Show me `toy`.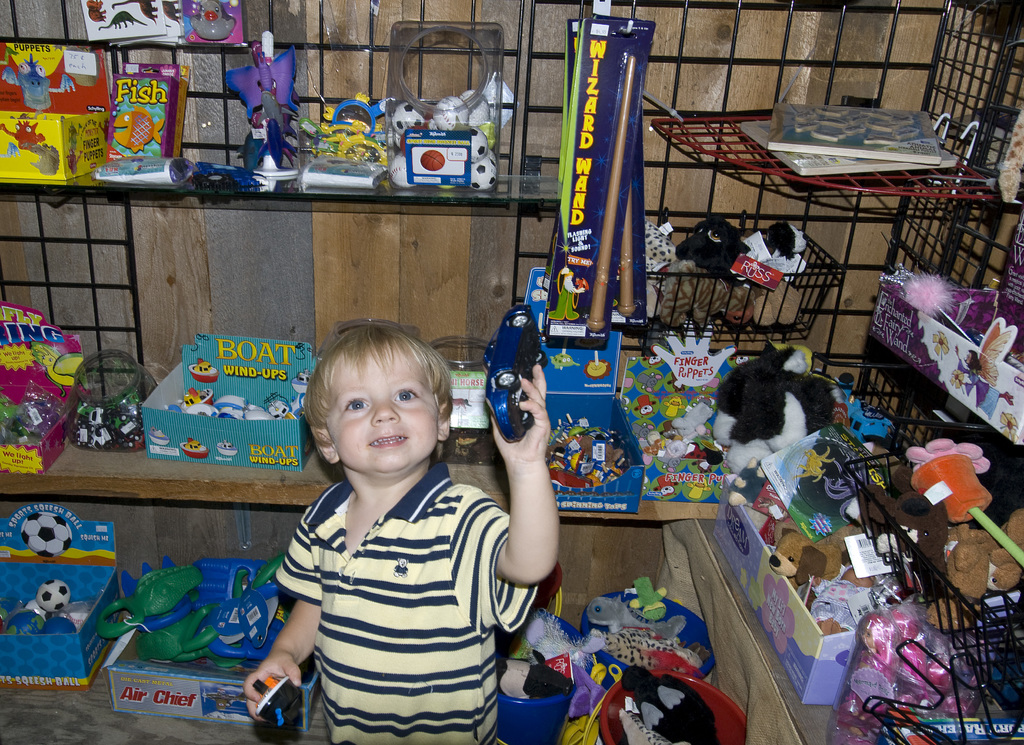
`toy` is here: [left=0, top=300, right=83, bottom=485].
